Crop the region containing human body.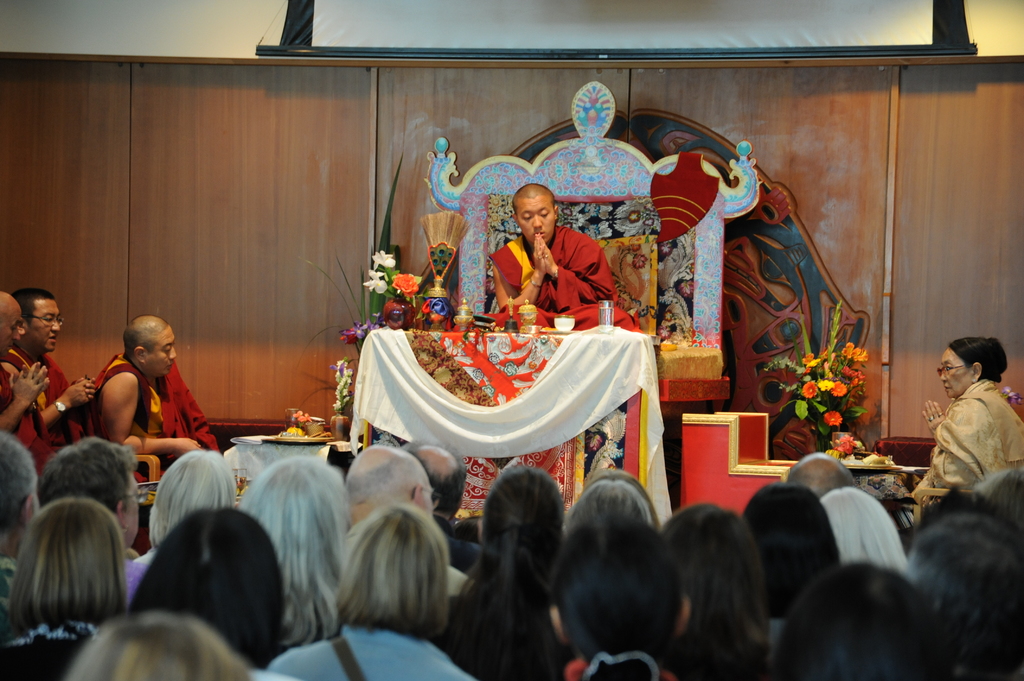
Crop region: [920, 335, 1018, 529].
